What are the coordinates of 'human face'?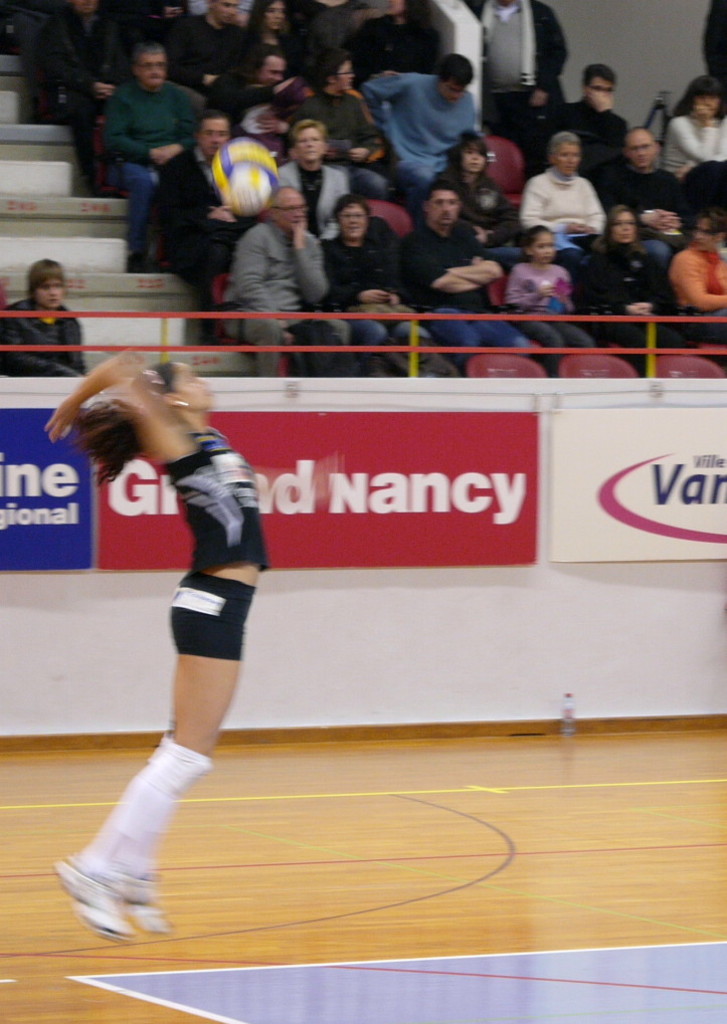
box(199, 121, 229, 157).
